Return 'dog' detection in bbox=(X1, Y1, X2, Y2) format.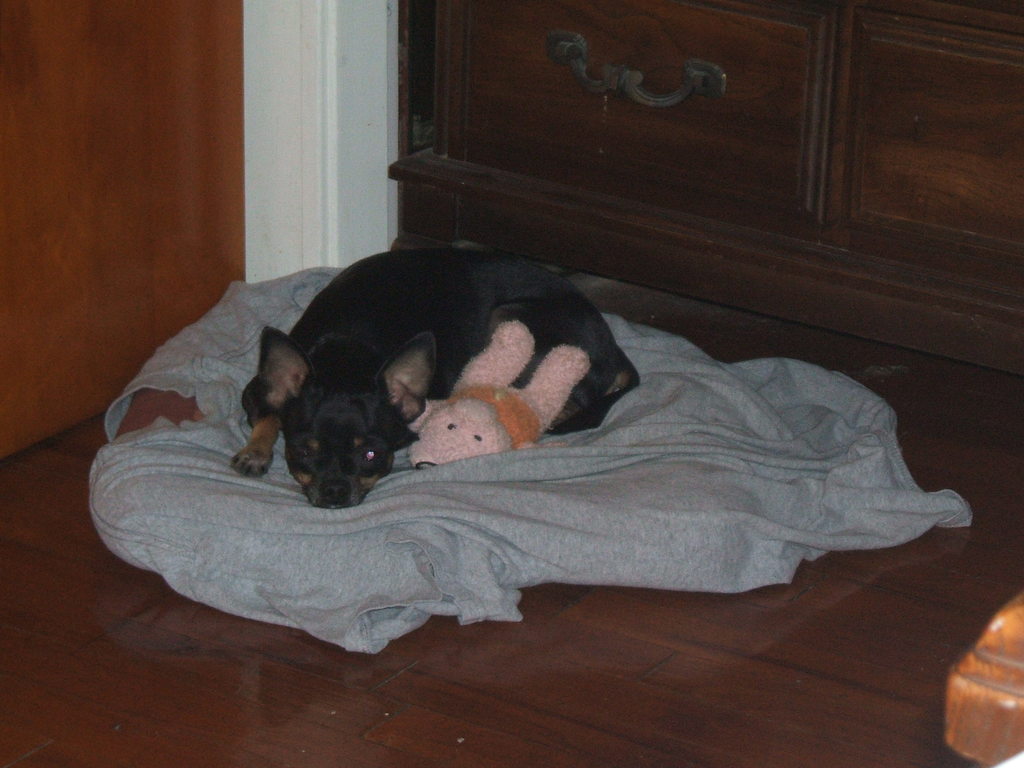
bbox=(232, 249, 642, 508).
